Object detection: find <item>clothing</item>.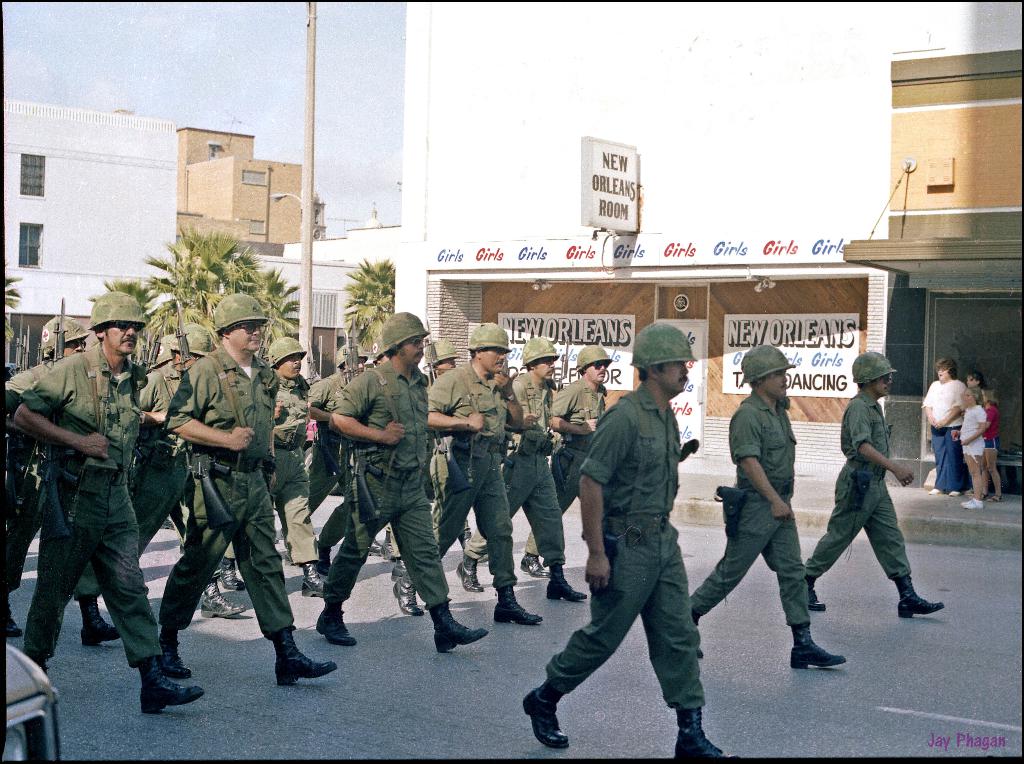
(x1=128, y1=352, x2=195, y2=555).
